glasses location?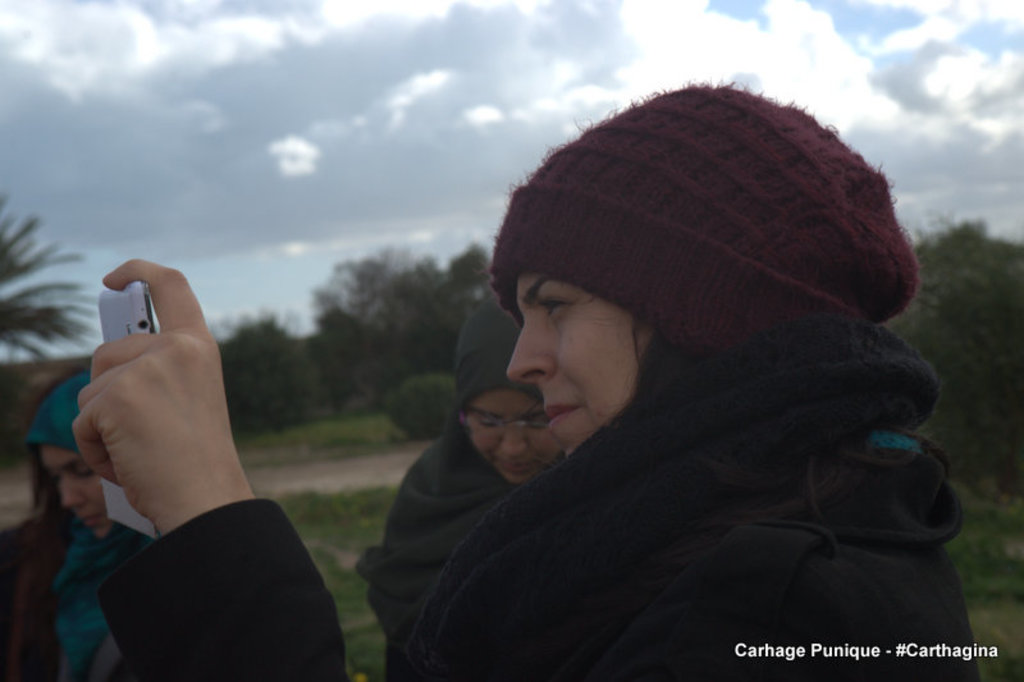
bbox(462, 408, 549, 431)
